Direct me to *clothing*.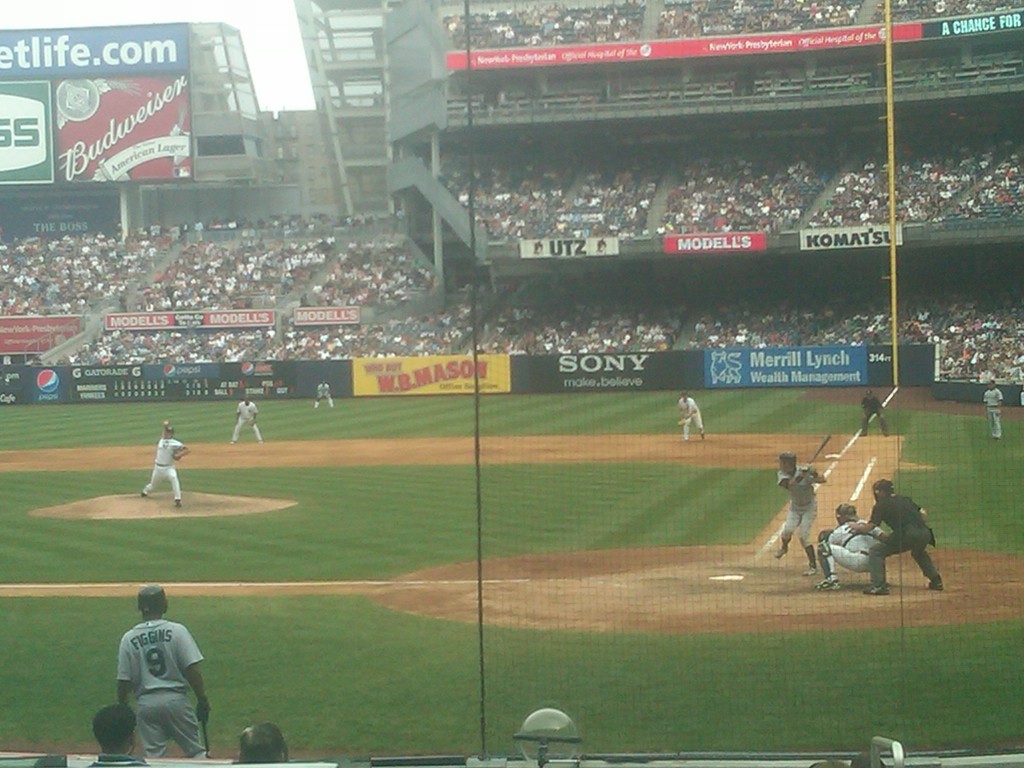
Direction: rect(163, 291, 170, 306).
